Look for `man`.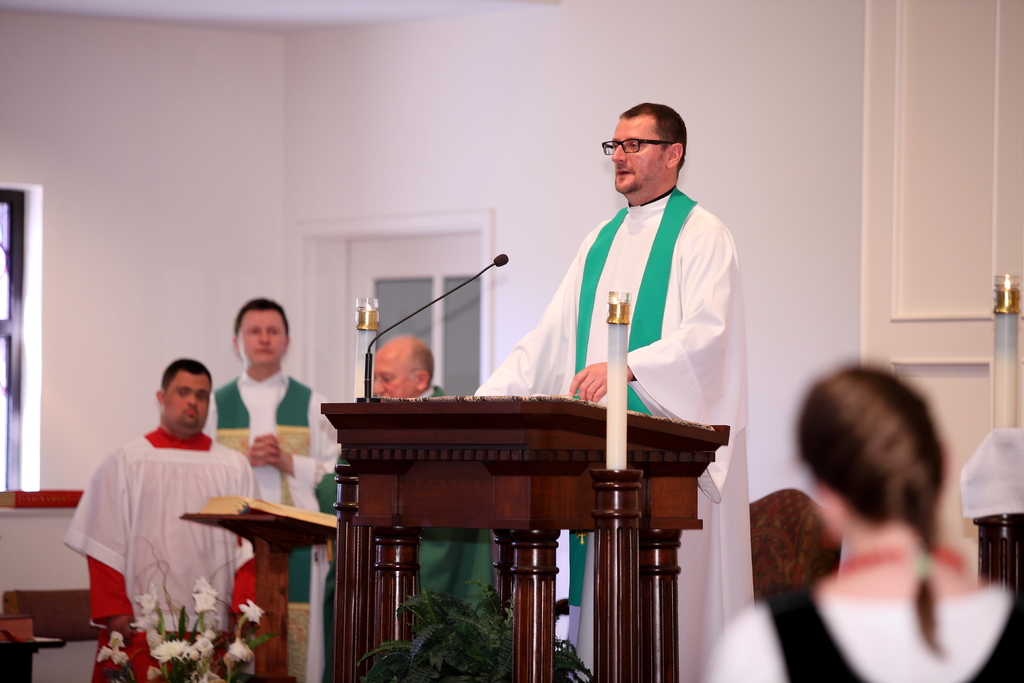
Found: bbox(315, 336, 504, 682).
